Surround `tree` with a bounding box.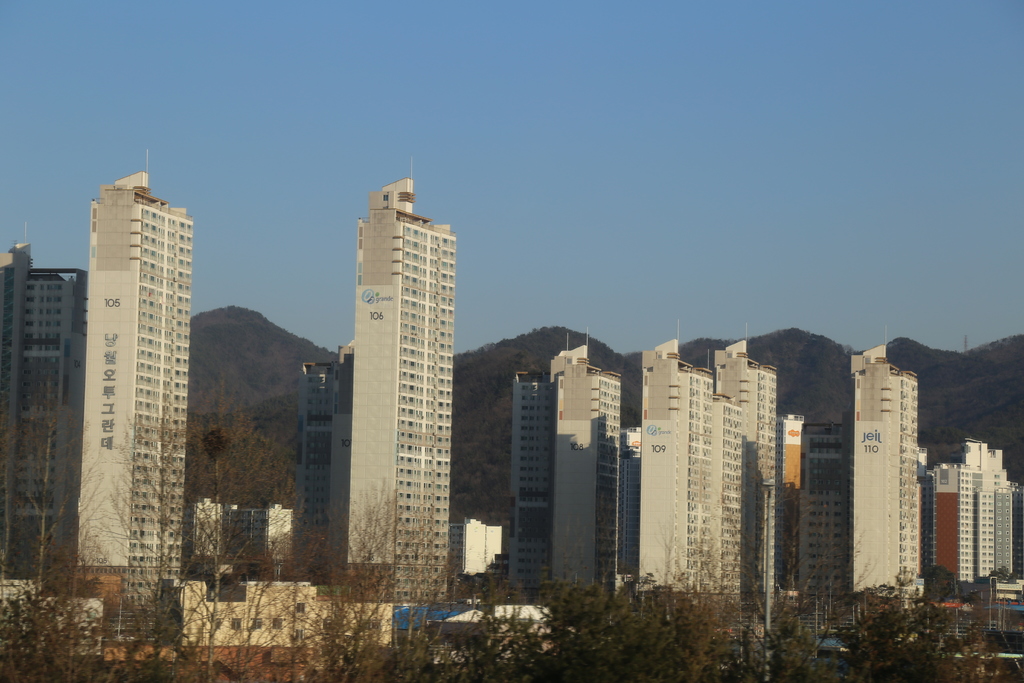
rect(0, 411, 113, 682).
